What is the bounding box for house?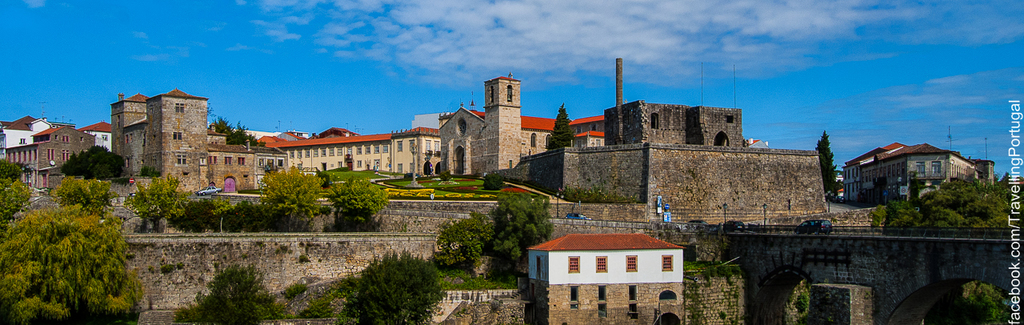
(146, 85, 205, 197).
